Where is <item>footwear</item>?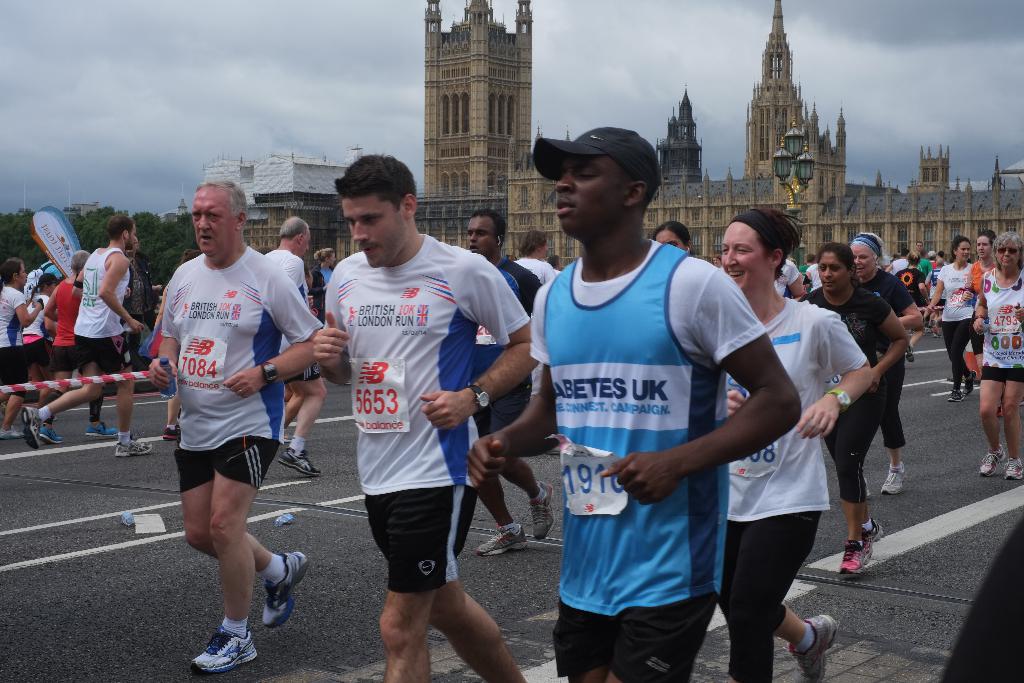
box=[193, 632, 257, 670].
